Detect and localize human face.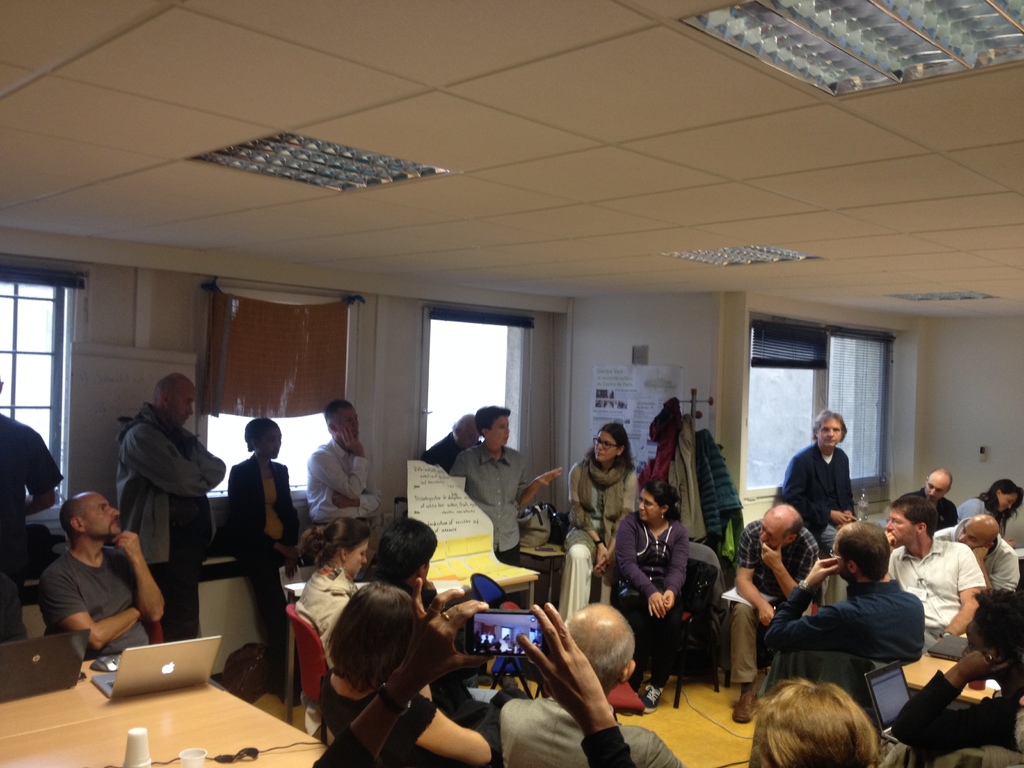
Localized at {"left": 884, "top": 509, "right": 909, "bottom": 545}.
